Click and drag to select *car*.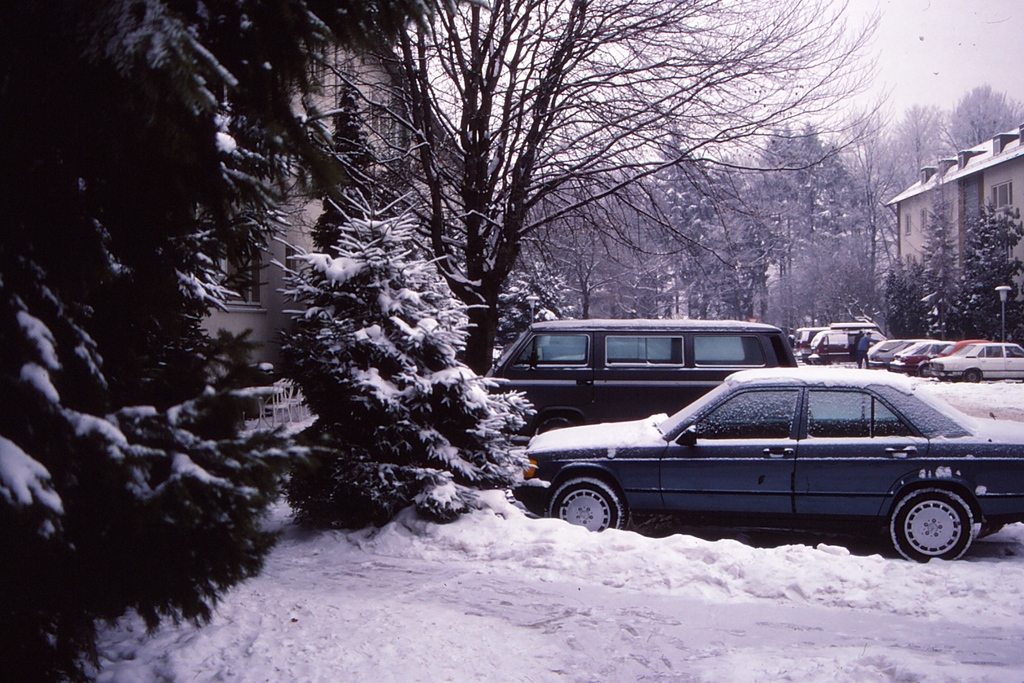
Selection: (926,343,1023,382).
